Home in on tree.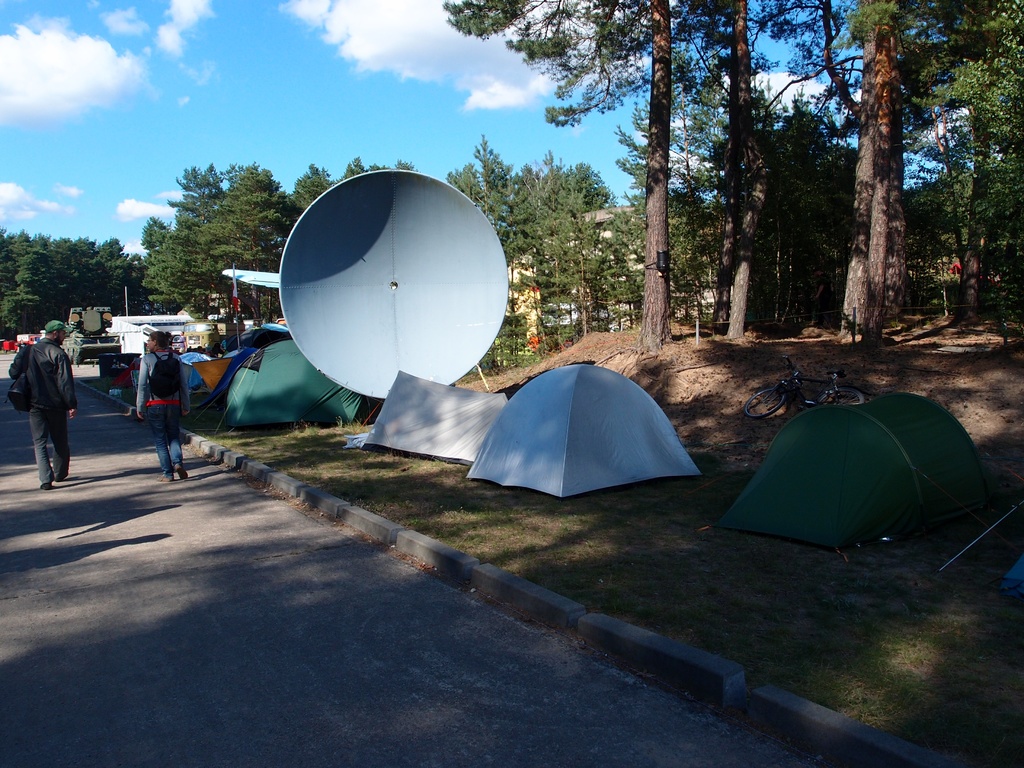
Homed in at bbox(194, 161, 313, 331).
